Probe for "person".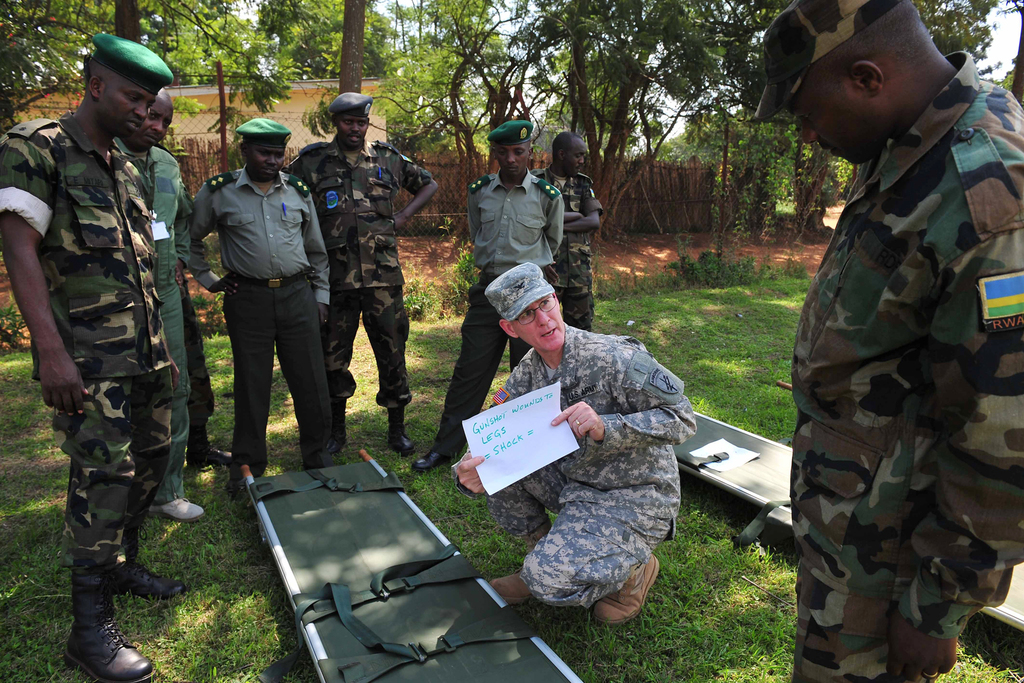
Probe result: (536,130,603,330).
